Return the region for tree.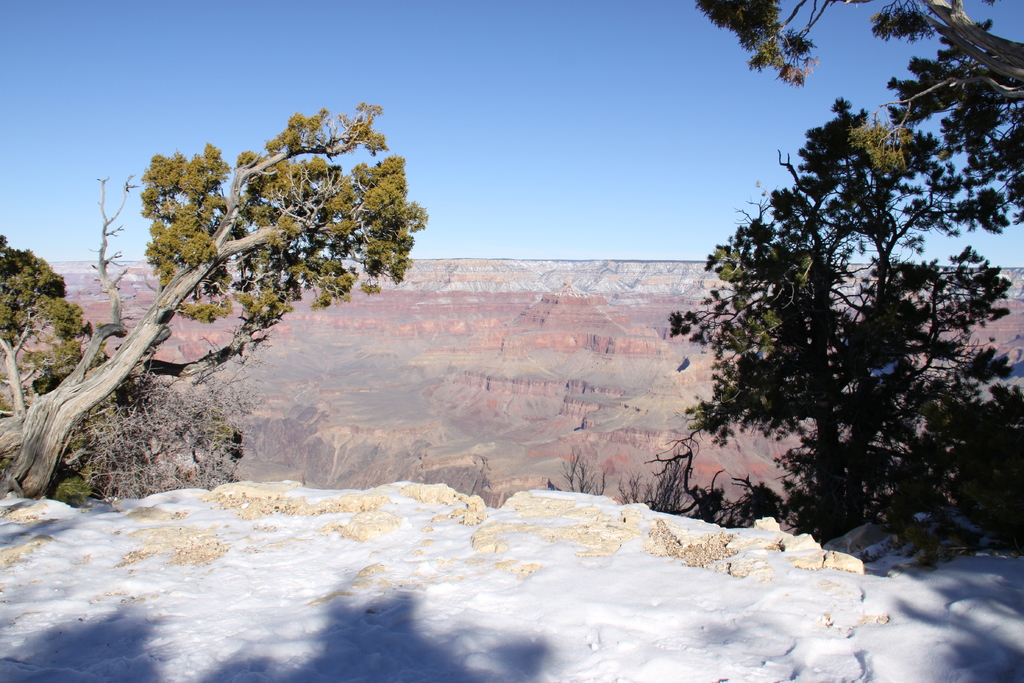
x1=671, y1=0, x2=1022, y2=559.
